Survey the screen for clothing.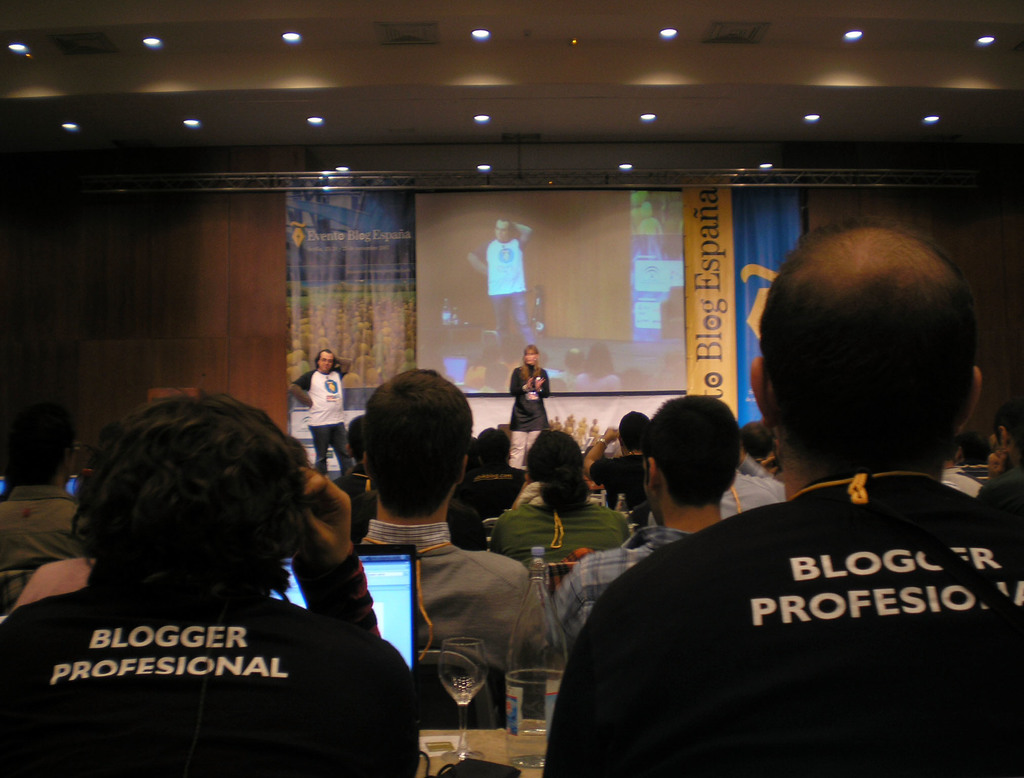
Survey found: (x1=356, y1=519, x2=563, y2=731).
